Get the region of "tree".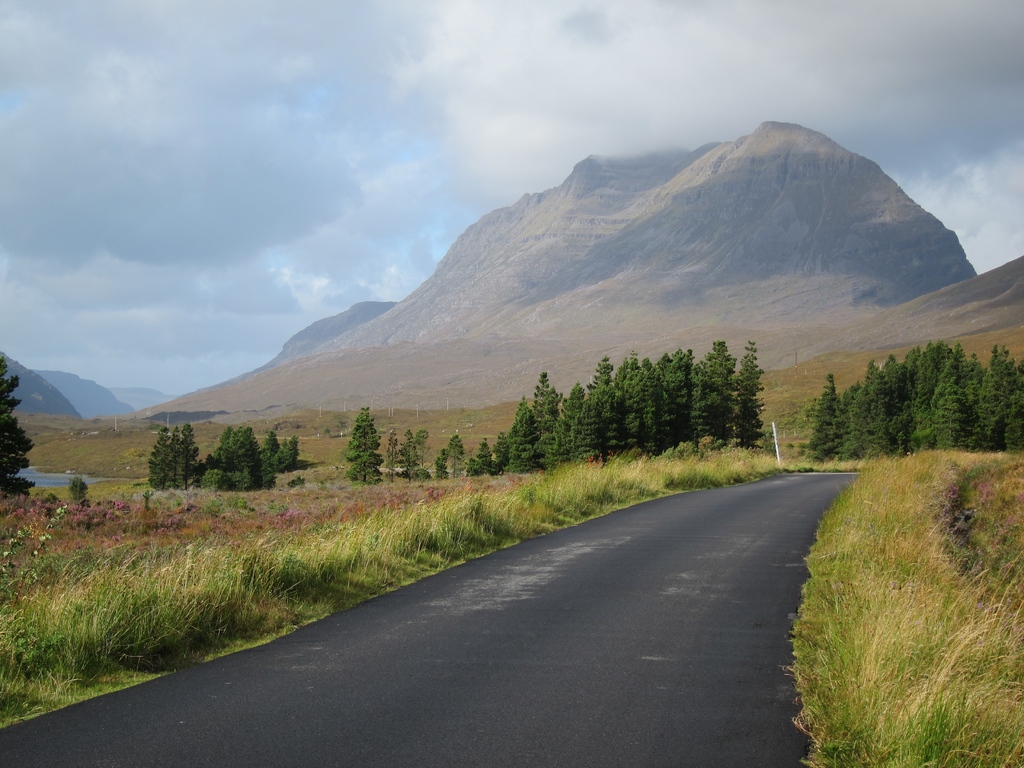
810 357 1023 455.
